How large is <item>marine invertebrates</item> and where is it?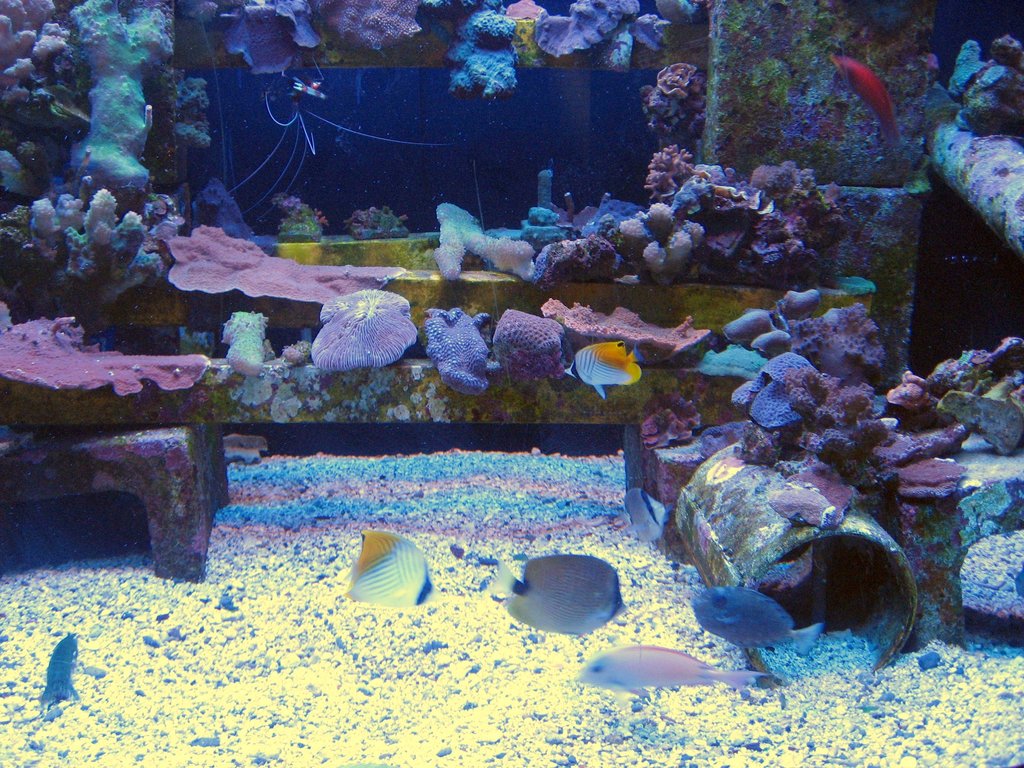
Bounding box: <bbox>942, 20, 1023, 145</bbox>.
